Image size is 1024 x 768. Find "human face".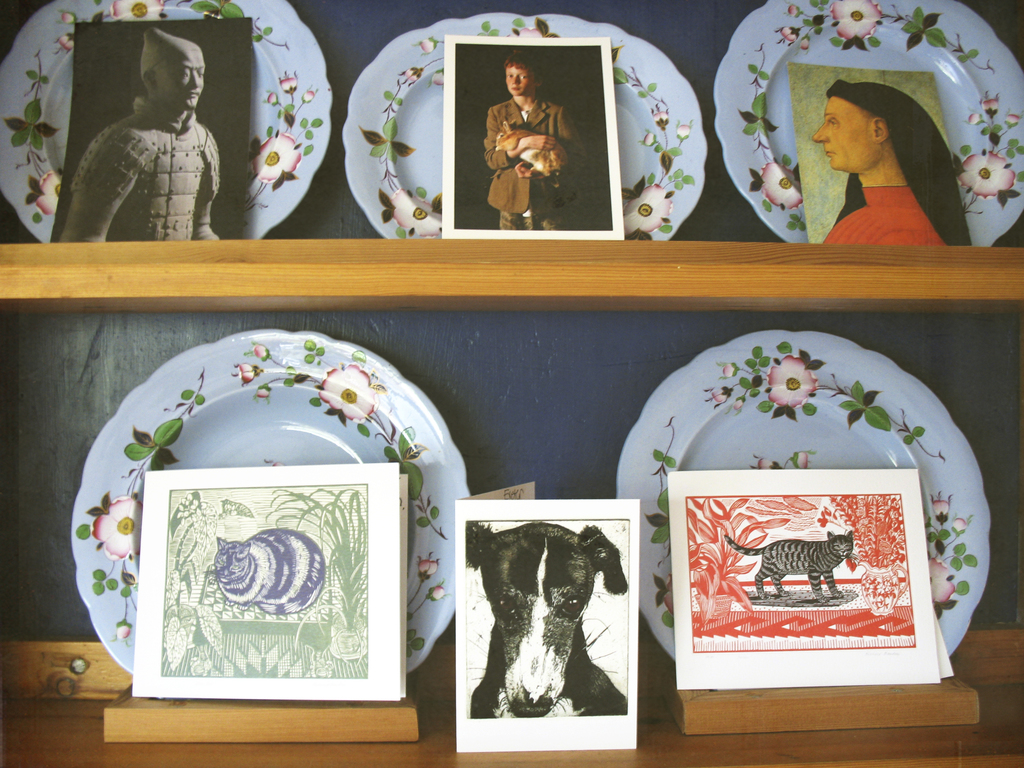
region(156, 53, 203, 111).
